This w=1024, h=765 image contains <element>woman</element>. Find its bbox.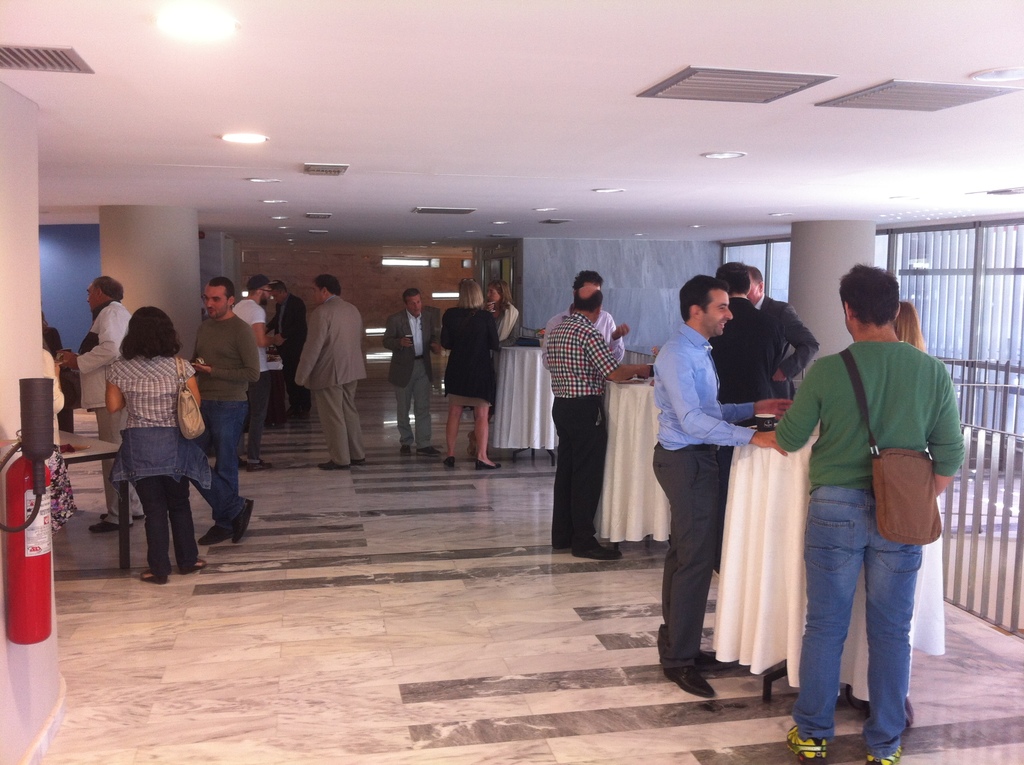
<bbox>90, 296, 216, 592</bbox>.
